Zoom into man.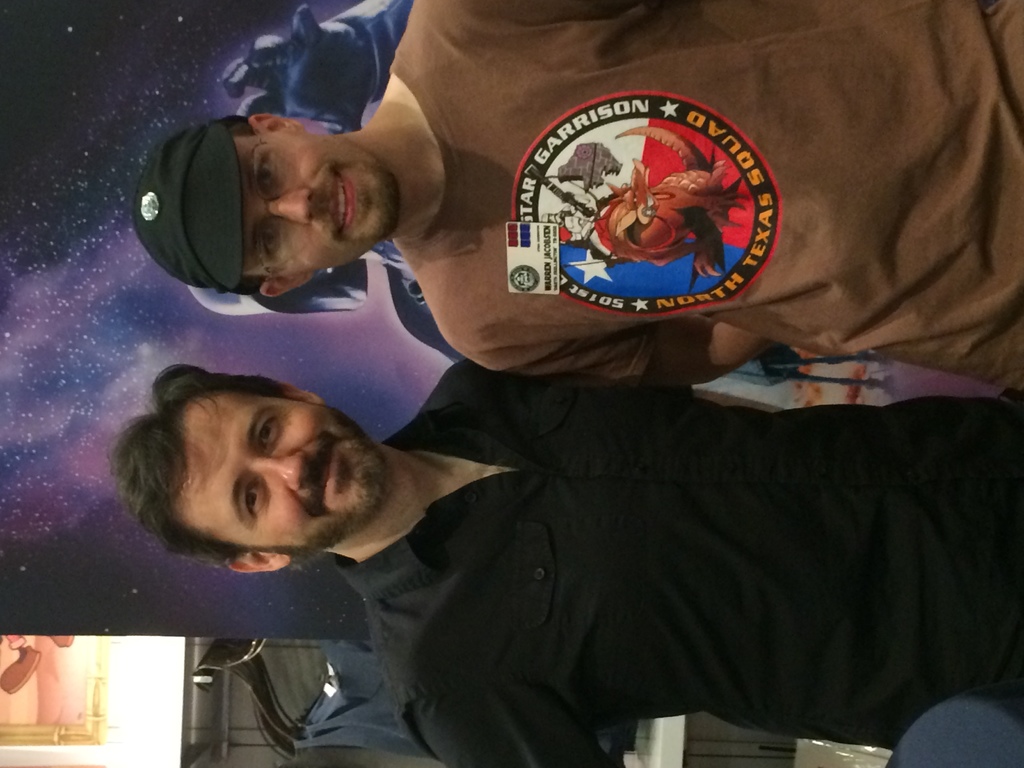
Zoom target: Rect(129, 0, 1021, 378).
